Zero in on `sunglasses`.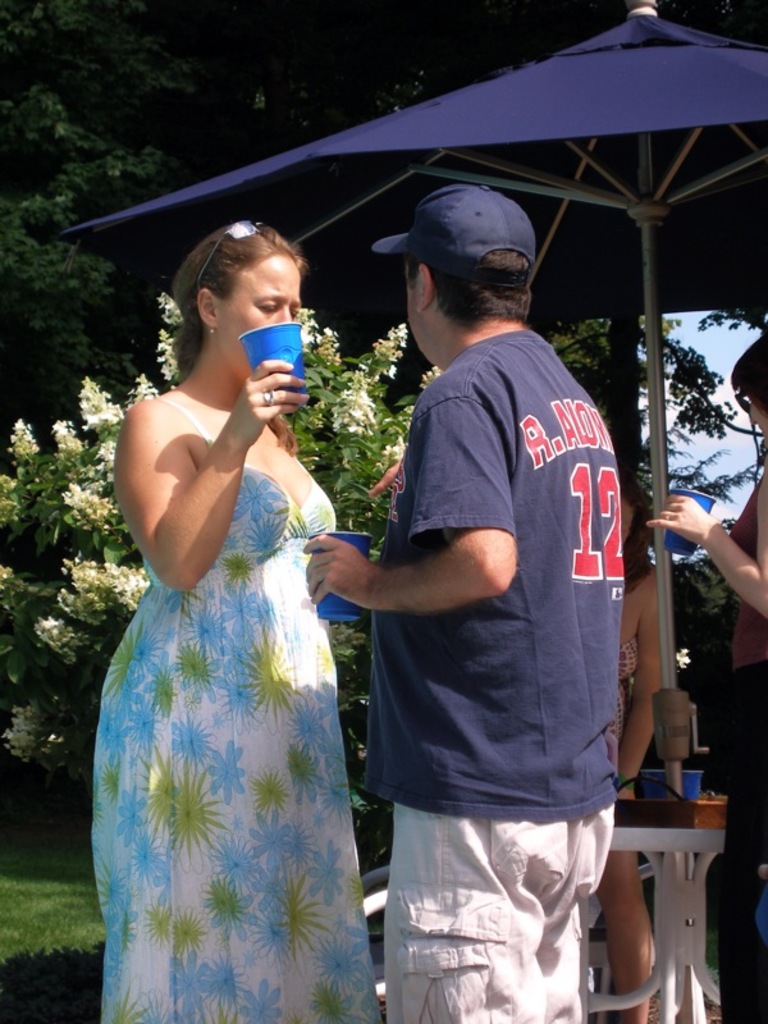
Zeroed in: locate(197, 221, 261, 291).
